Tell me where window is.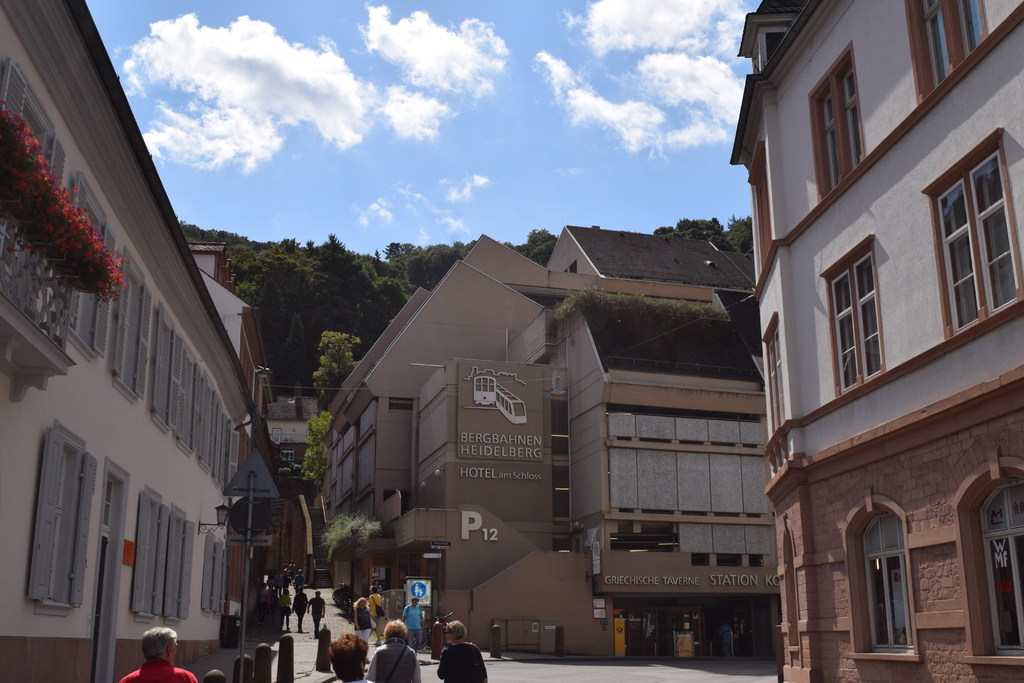
window is at [899, 0, 984, 101].
